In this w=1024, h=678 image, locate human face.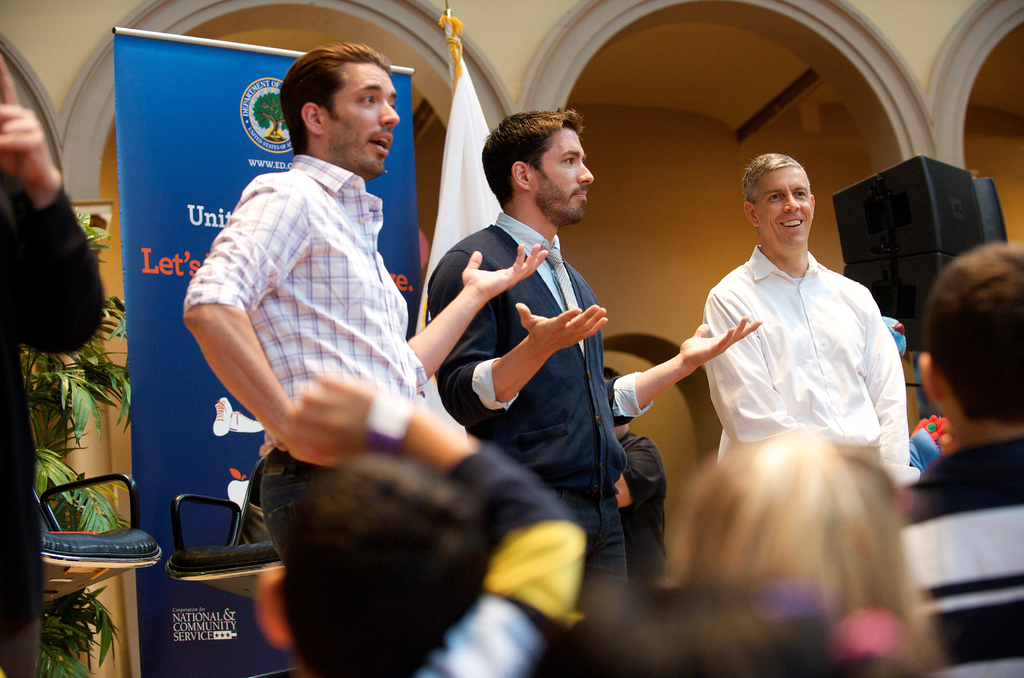
Bounding box: <region>532, 130, 594, 218</region>.
